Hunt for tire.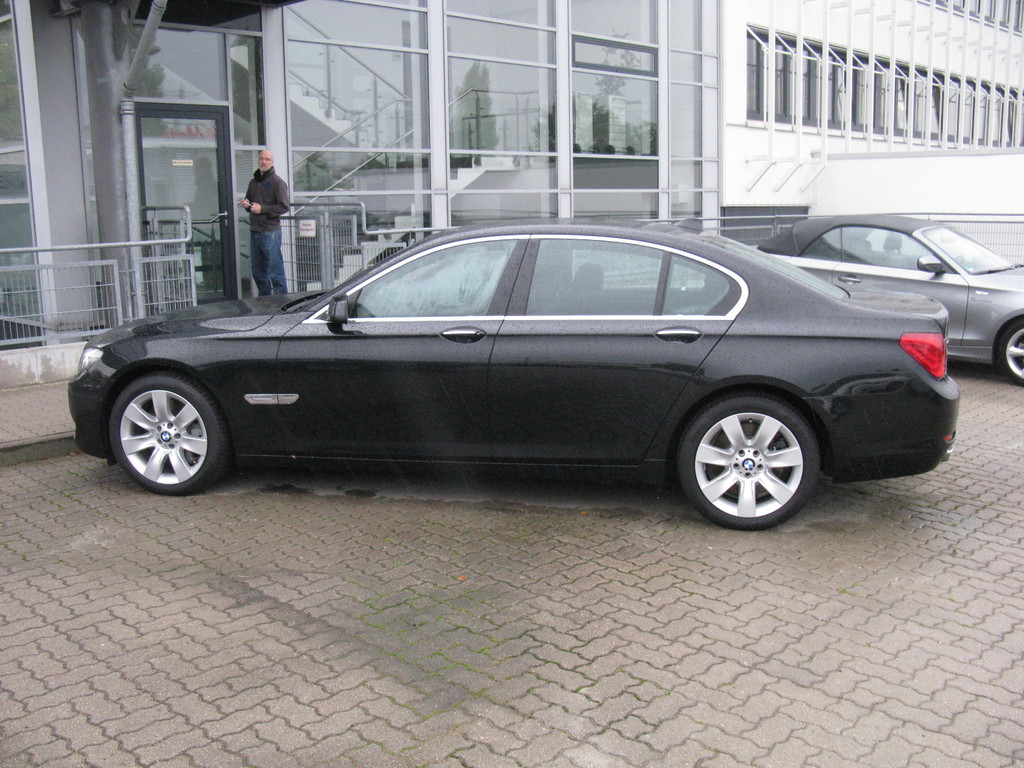
Hunted down at <region>108, 368, 231, 492</region>.
